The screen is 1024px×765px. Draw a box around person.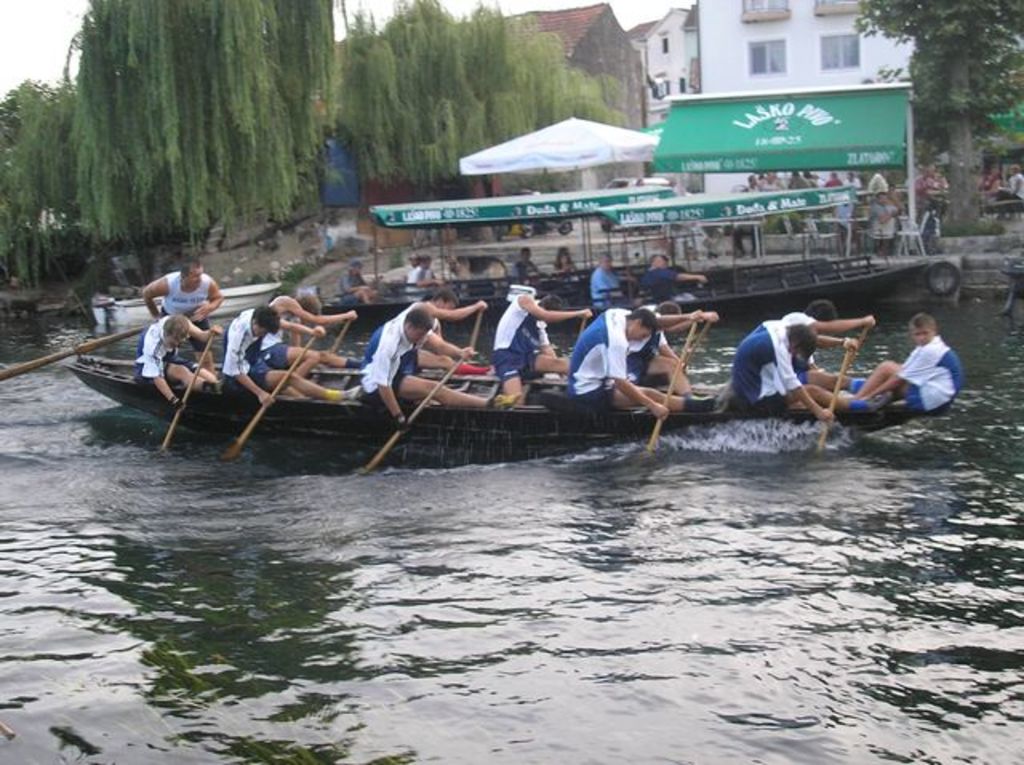
[x1=226, y1=302, x2=362, y2=405].
